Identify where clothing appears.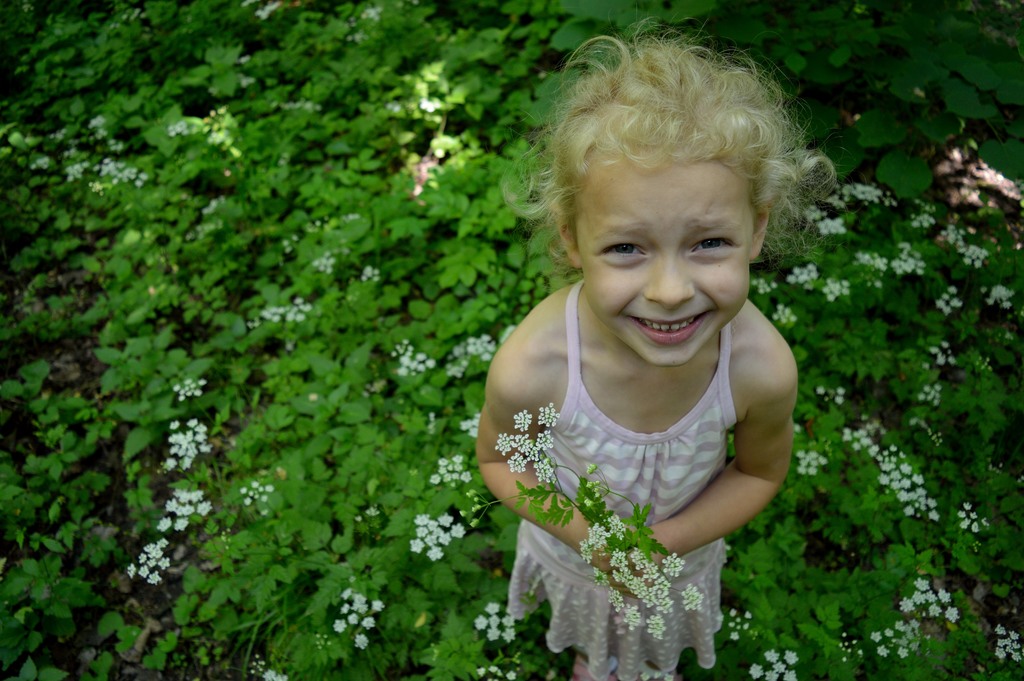
Appears at Rect(491, 267, 802, 628).
